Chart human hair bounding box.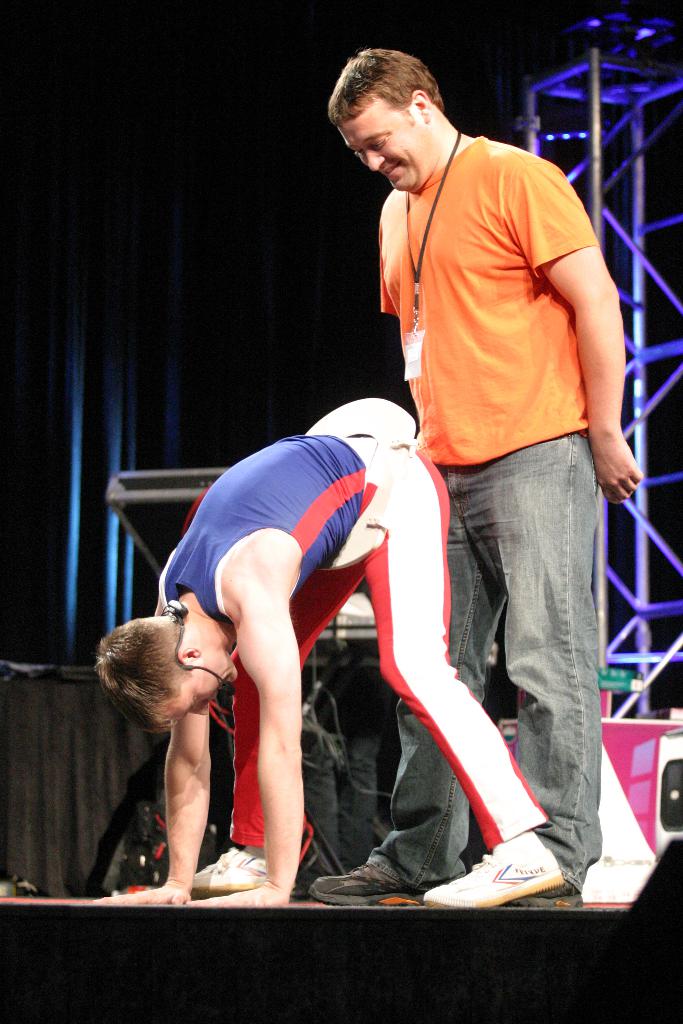
Charted: l=103, t=607, r=204, b=754.
